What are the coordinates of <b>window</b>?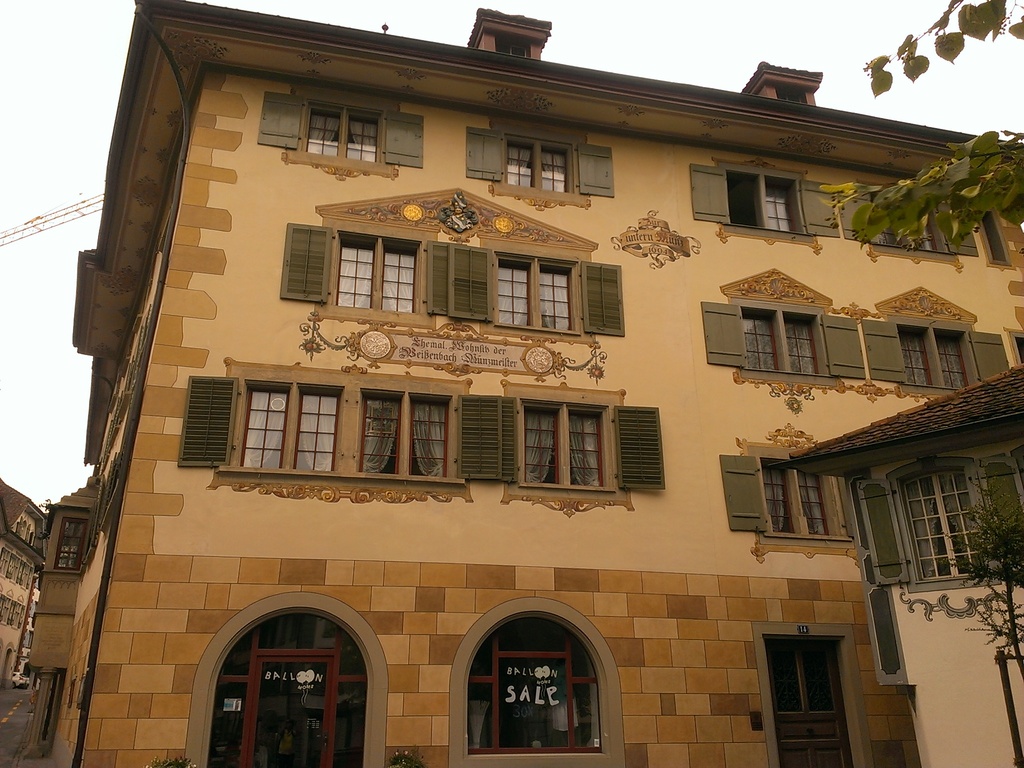
{"left": 214, "top": 608, "right": 365, "bottom": 762}.
